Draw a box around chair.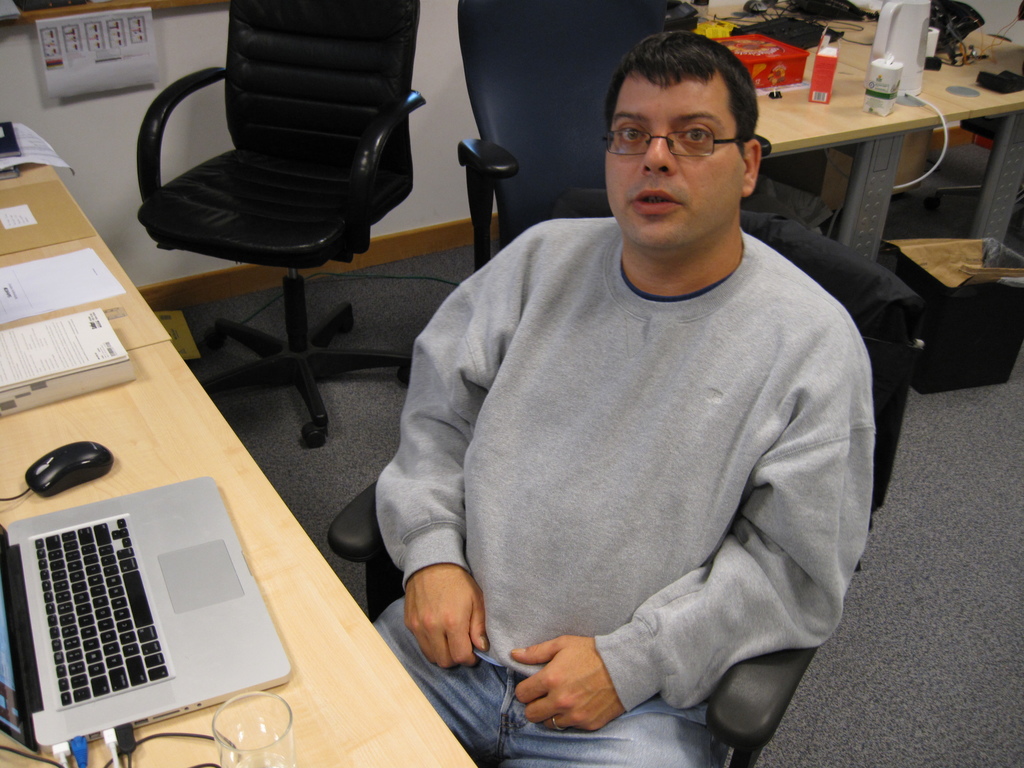
329, 190, 922, 767.
